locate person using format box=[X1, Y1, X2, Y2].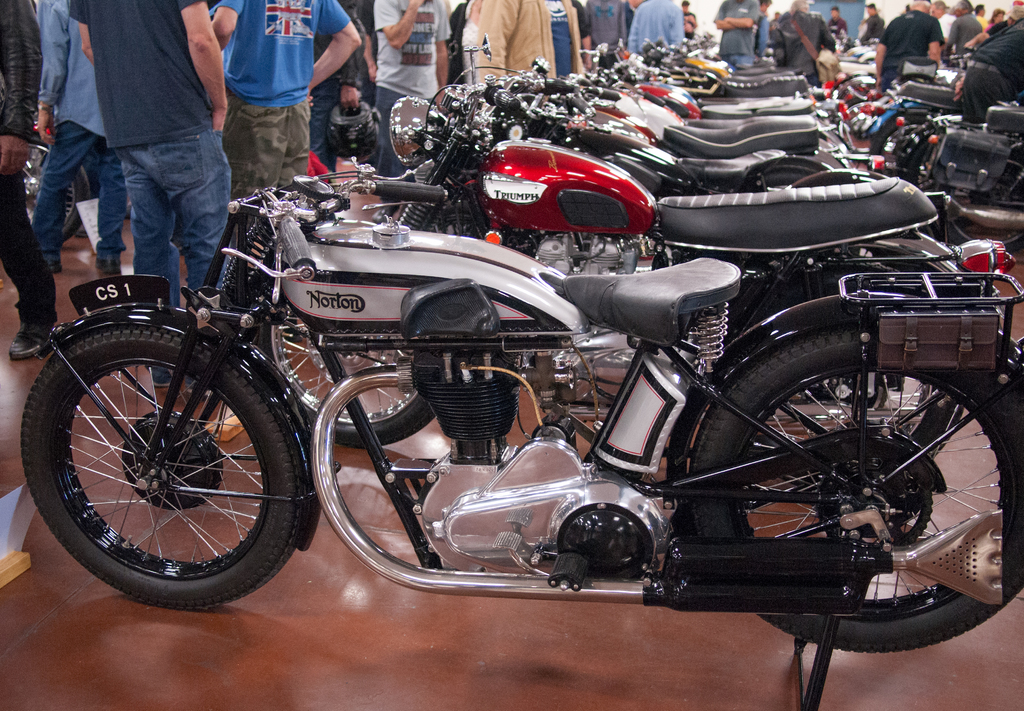
box=[471, 0, 584, 86].
